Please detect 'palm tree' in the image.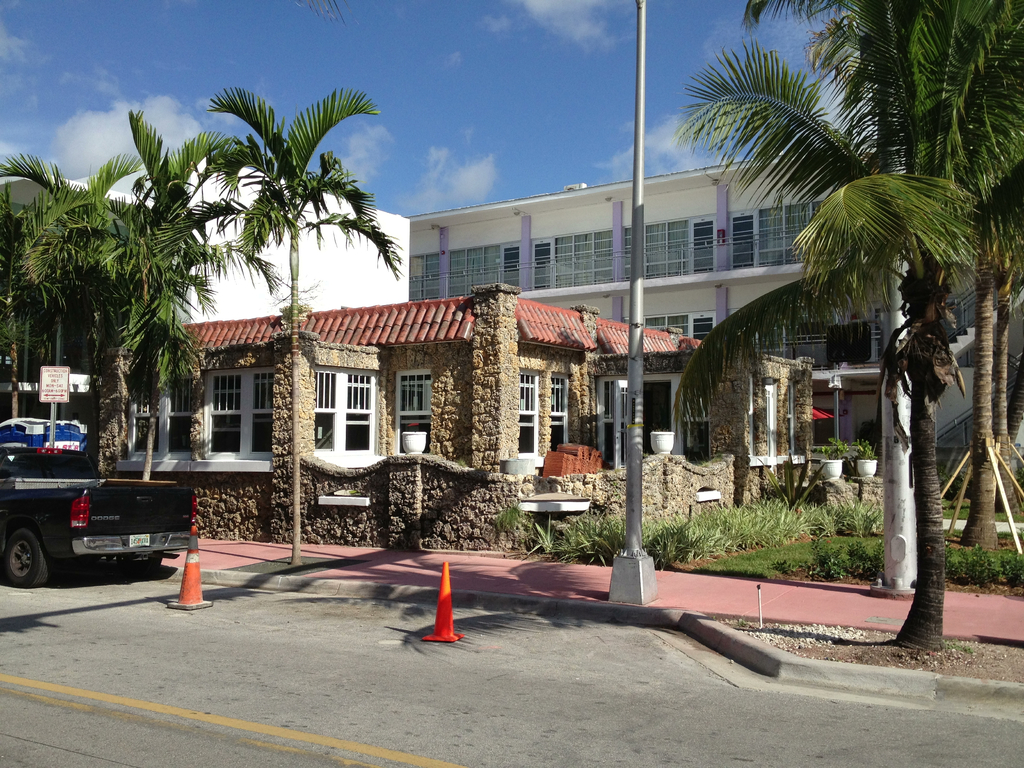
[673, 0, 1023, 647].
